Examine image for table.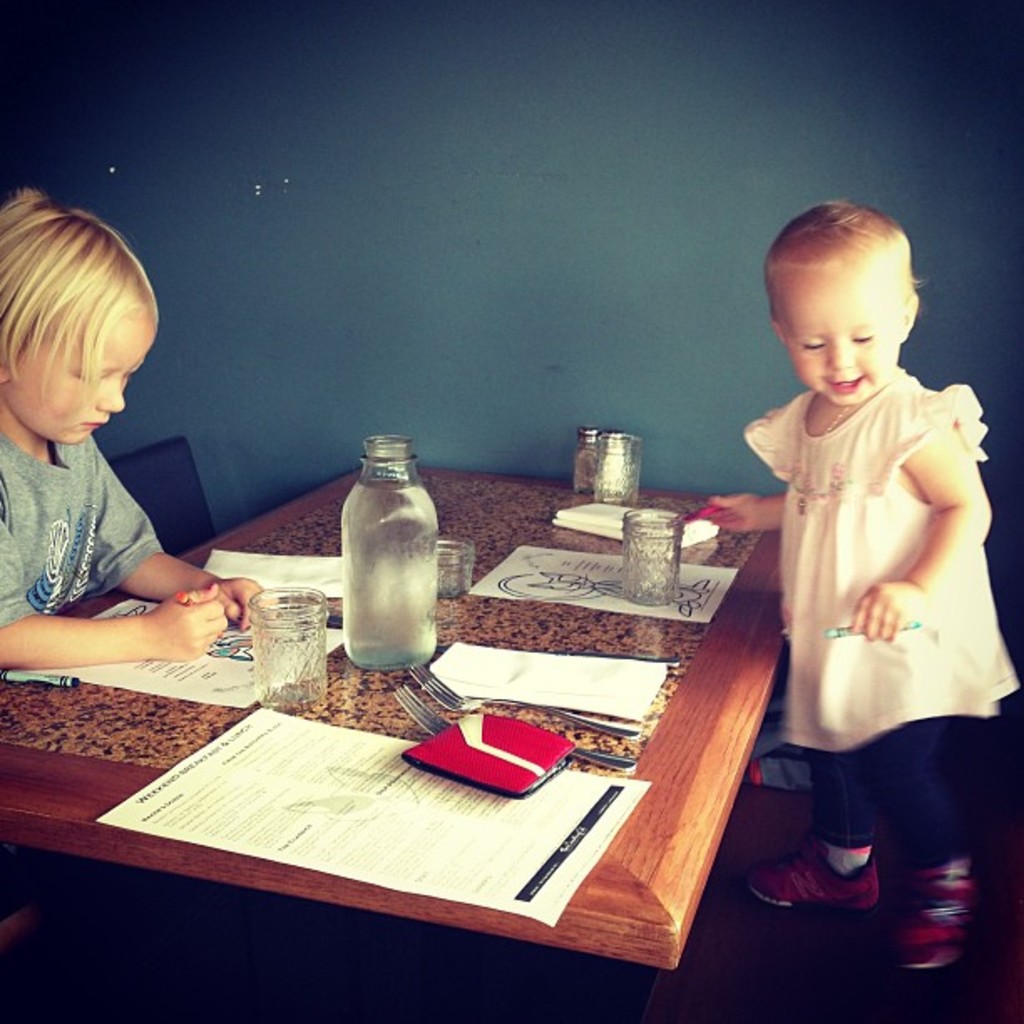
Examination result: 37:515:815:1006.
